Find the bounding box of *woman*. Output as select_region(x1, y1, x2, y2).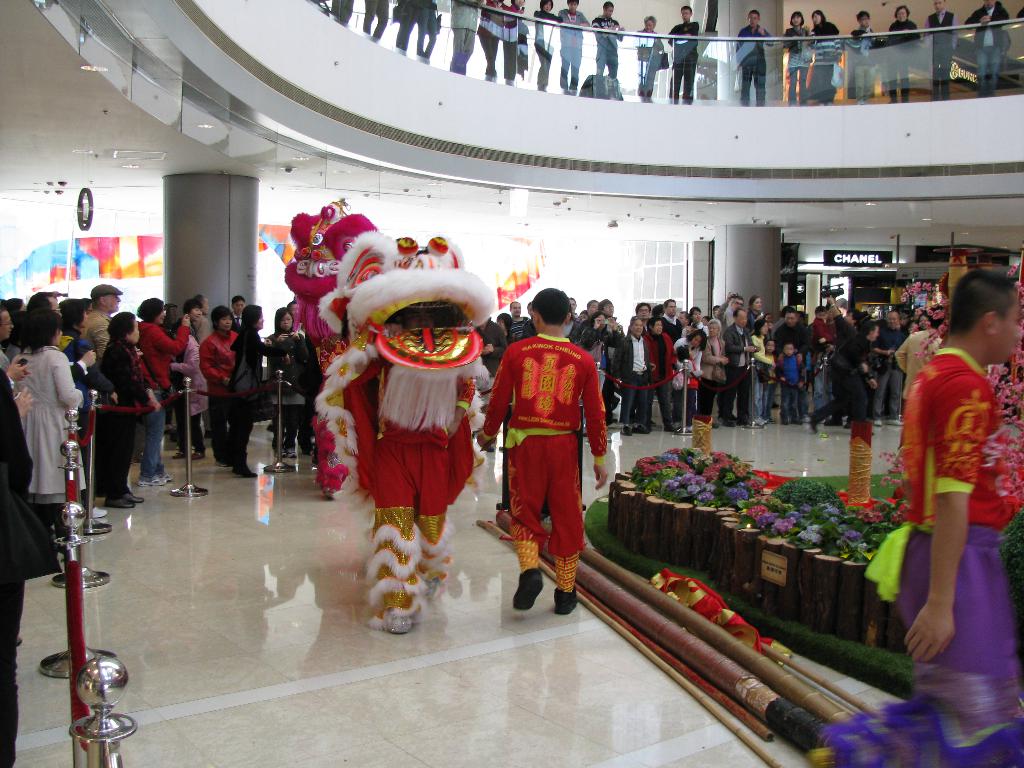
select_region(267, 307, 310, 451).
